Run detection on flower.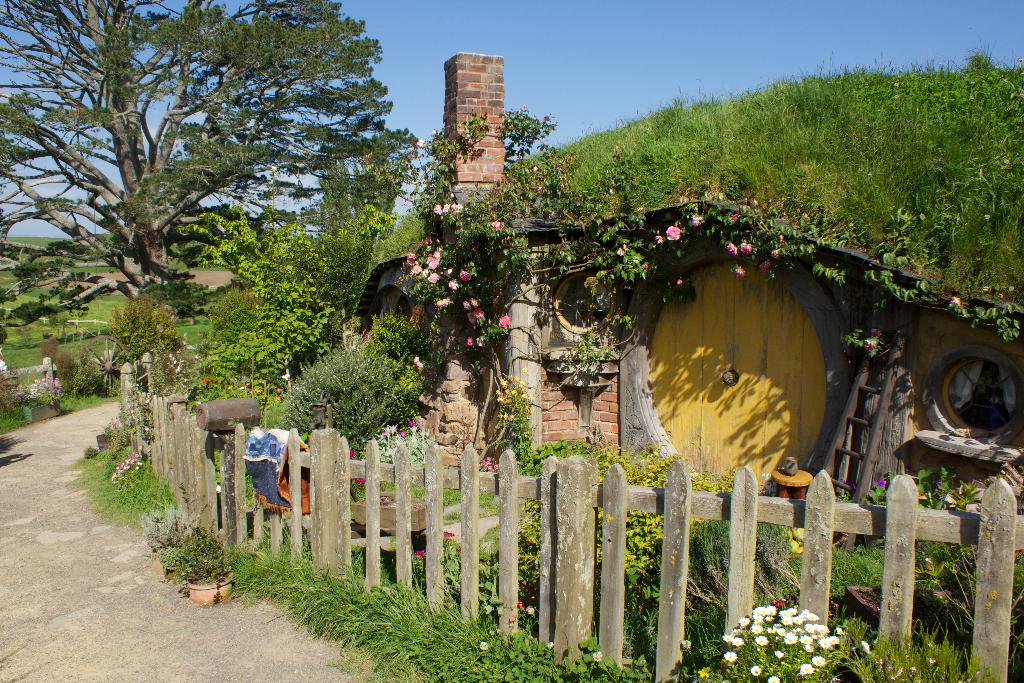
Result: (767,675,781,682).
